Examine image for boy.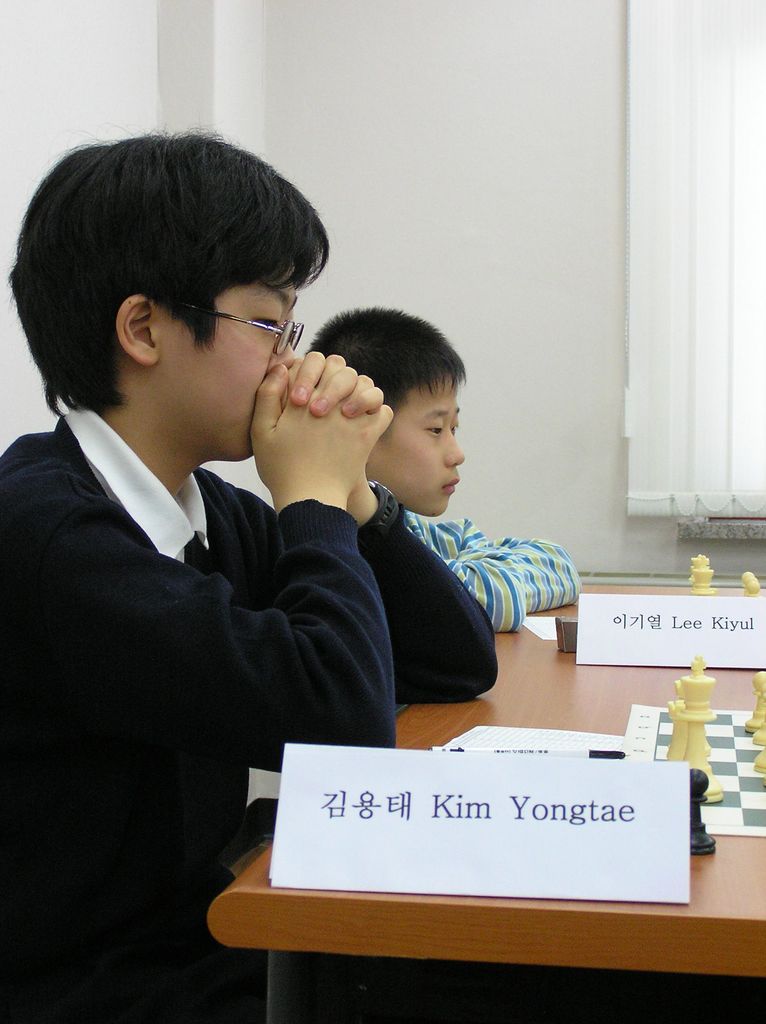
Examination result: {"x1": 0, "y1": 130, "x2": 498, "y2": 1023}.
